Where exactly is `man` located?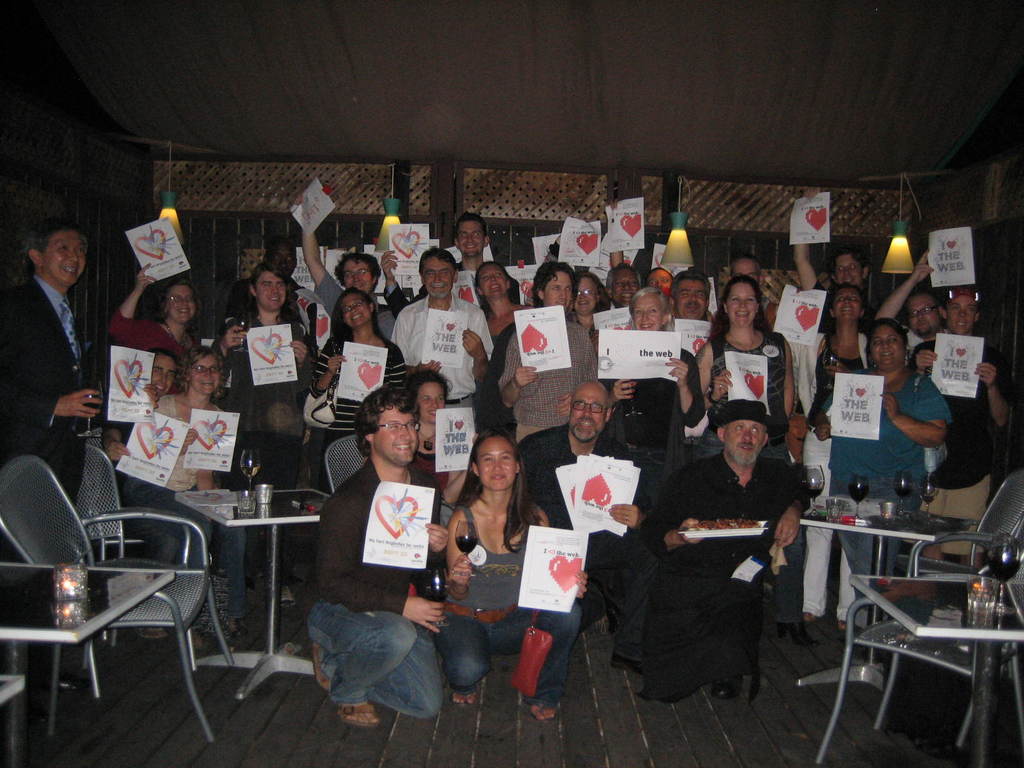
Its bounding box is [x1=877, y1=248, x2=955, y2=353].
